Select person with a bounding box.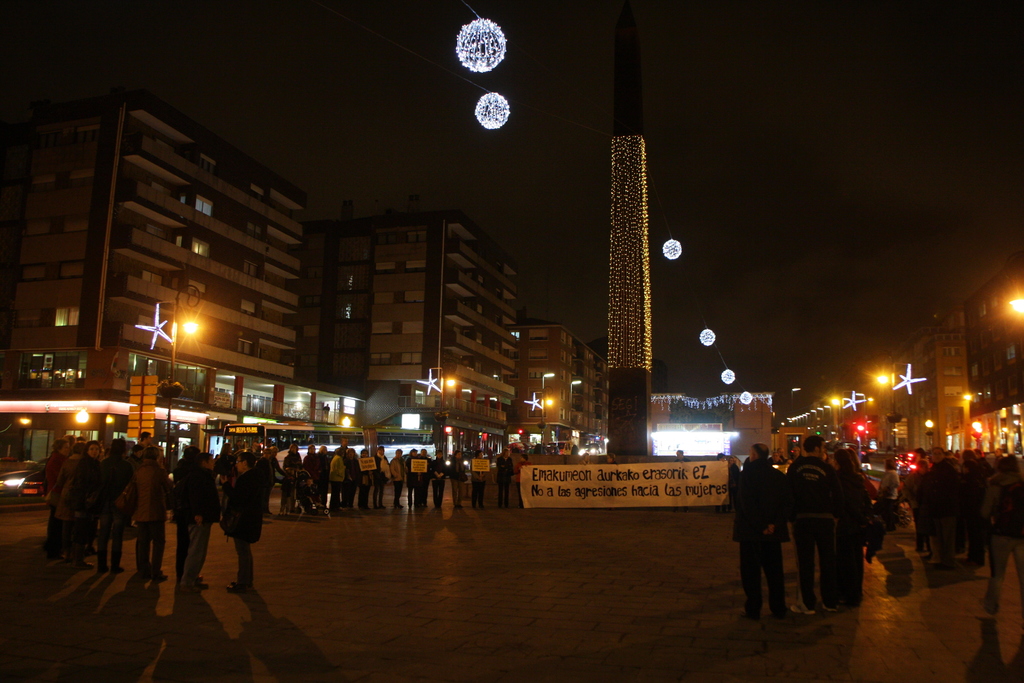
[left=168, top=441, right=214, bottom=574].
